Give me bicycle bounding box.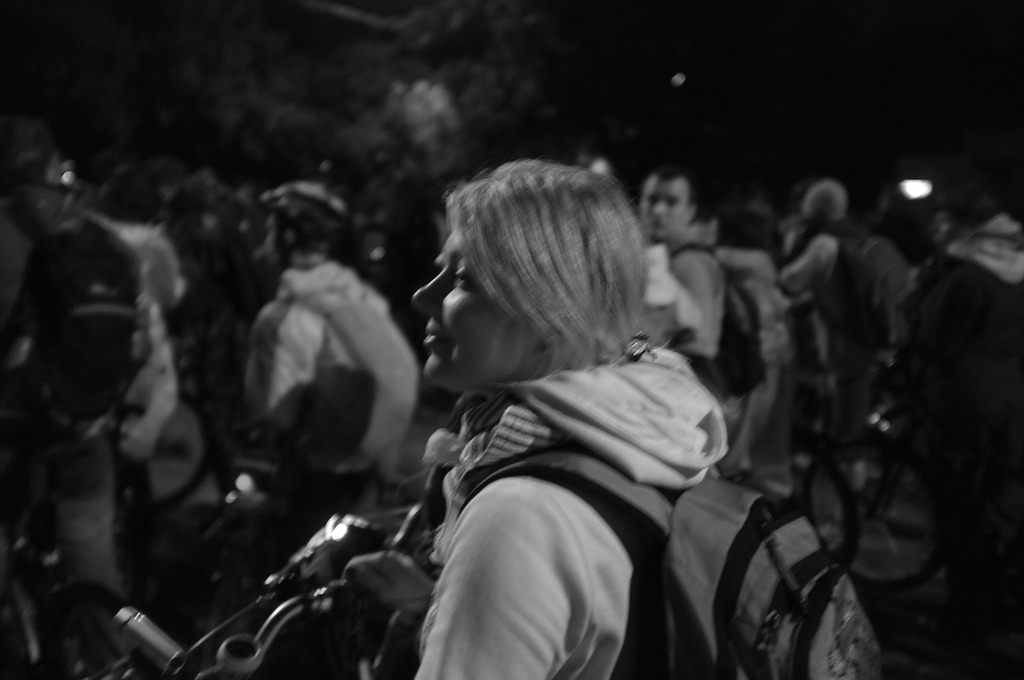
box=[0, 397, 134, 679].
